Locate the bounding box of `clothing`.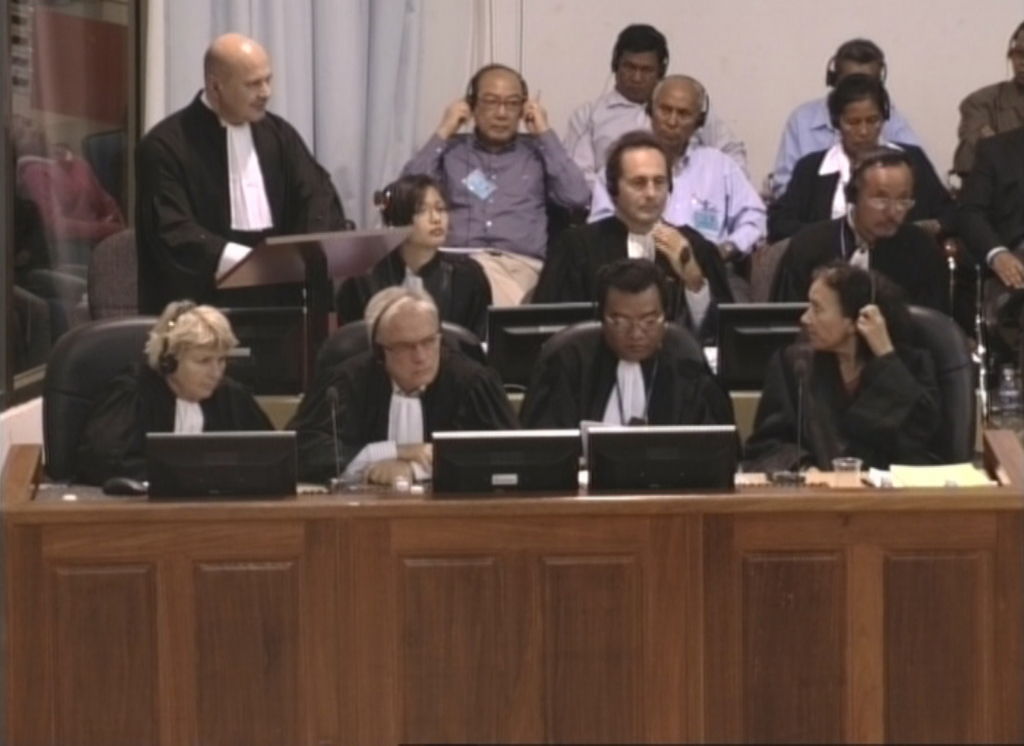
Bounding box: x1=745 y1=340 x2=948 y2=469.
